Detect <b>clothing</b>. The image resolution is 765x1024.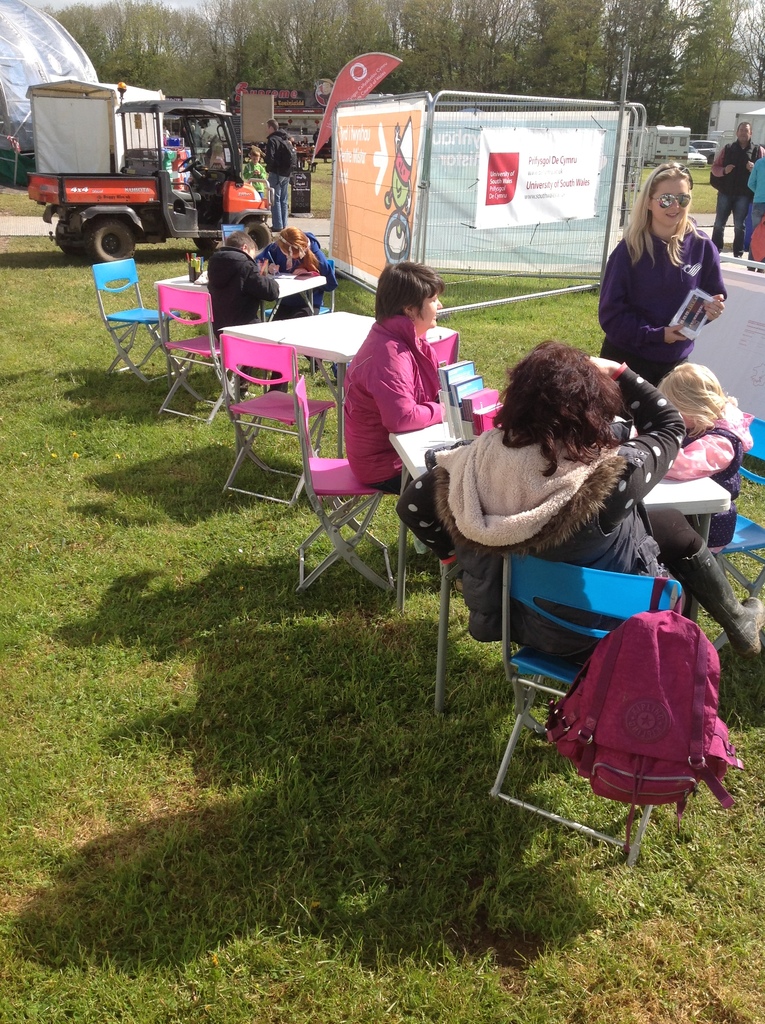
x1=394 y1=362 x2=705 y2=669.
